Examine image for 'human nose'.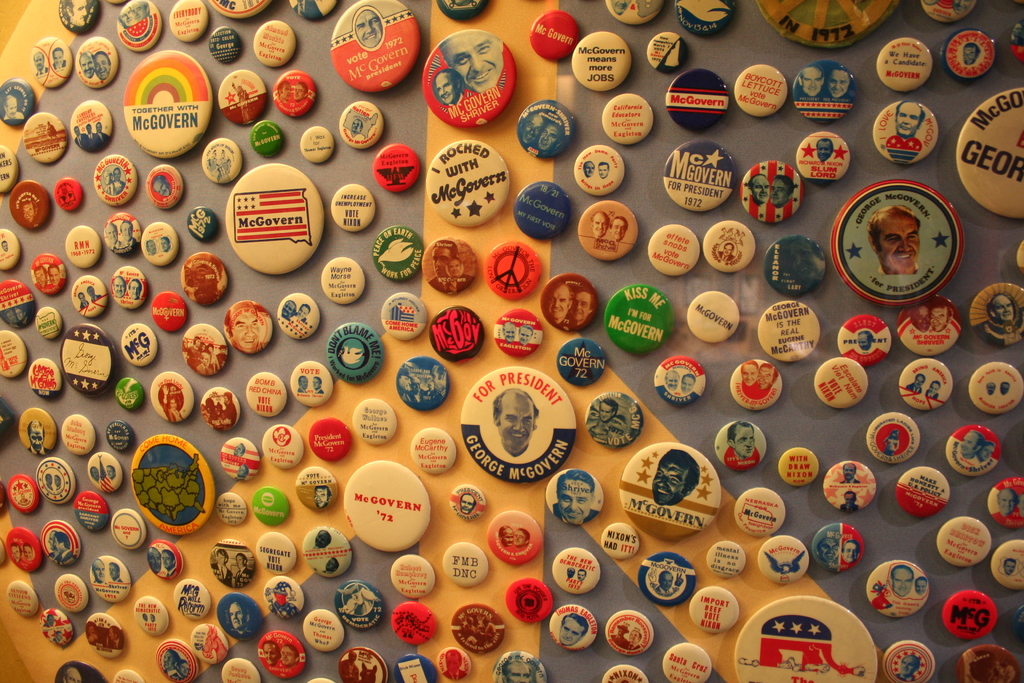
Examination result: [245,327,254,338].
